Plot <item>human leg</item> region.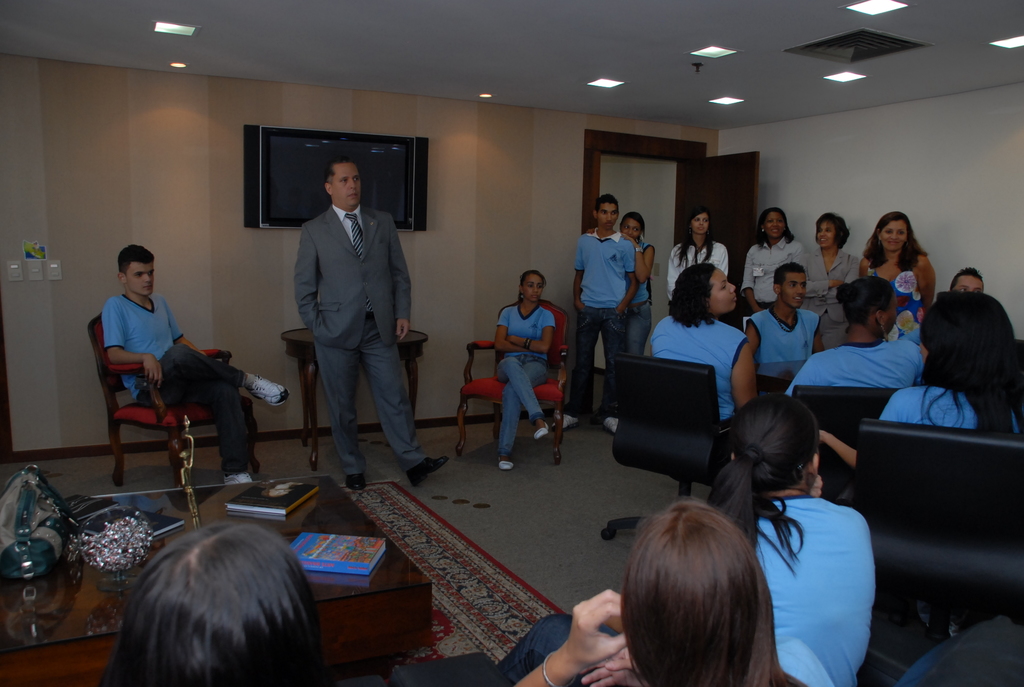
Plotted at crop(365, 318, 445, 489).
